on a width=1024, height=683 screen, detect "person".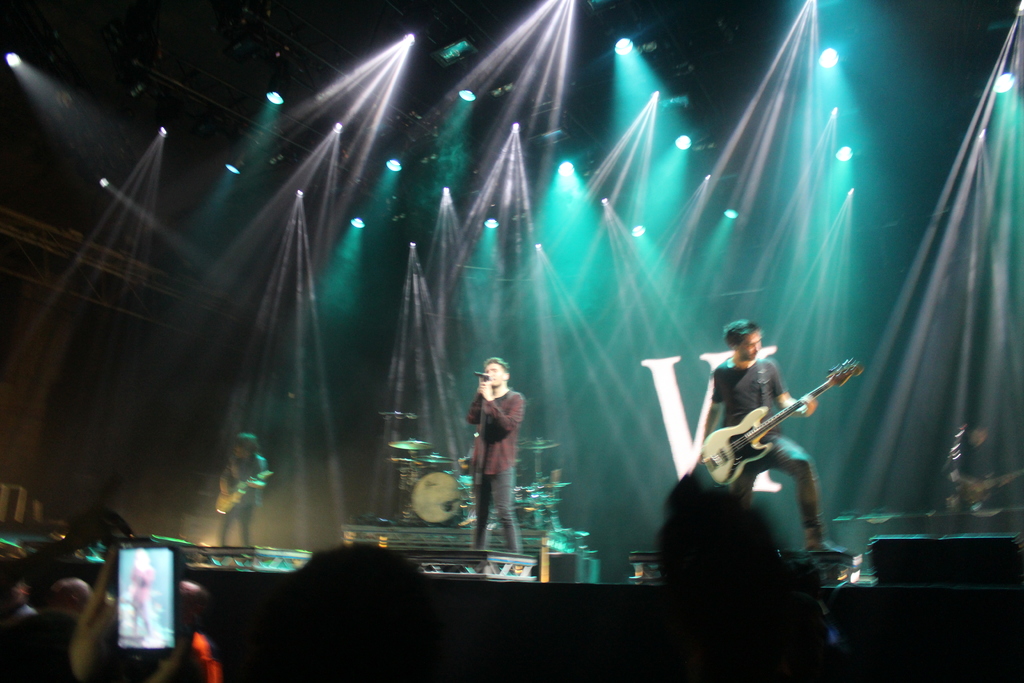
bbox=[931, 420, 999, 532].
